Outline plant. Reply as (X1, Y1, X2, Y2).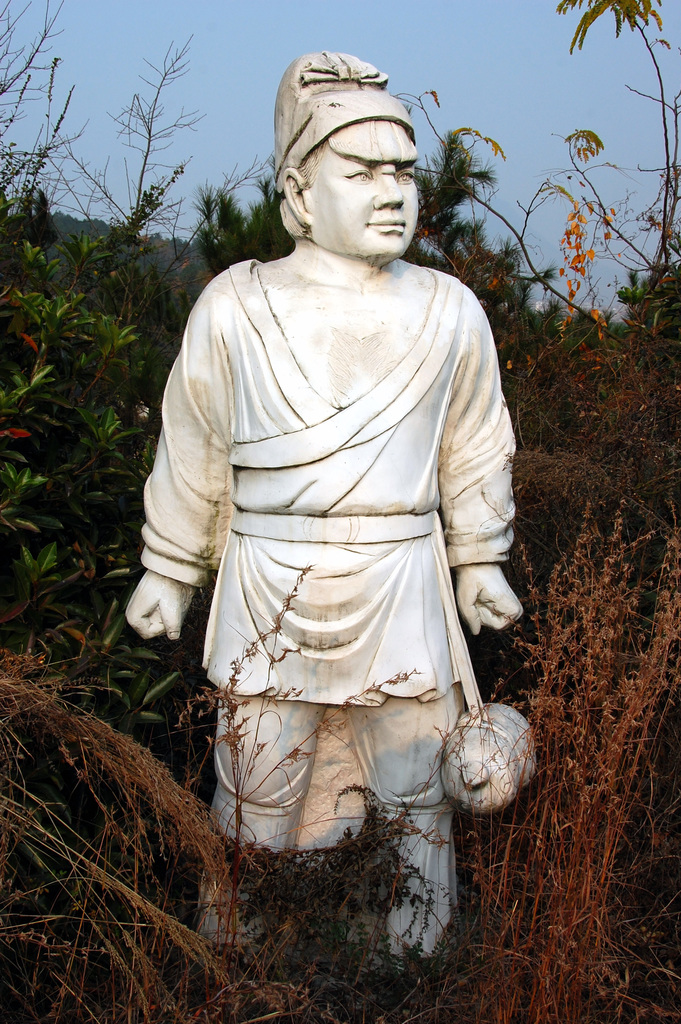
(390, 0, 680, 529).
